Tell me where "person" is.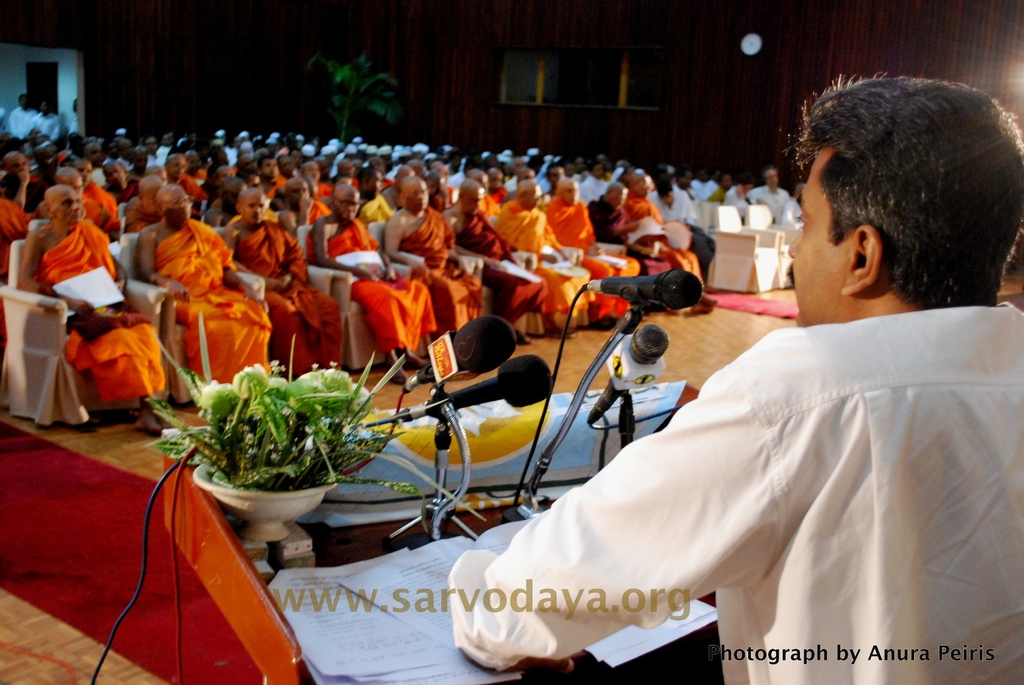
"person" is at box(133, 181, 273, 382).
